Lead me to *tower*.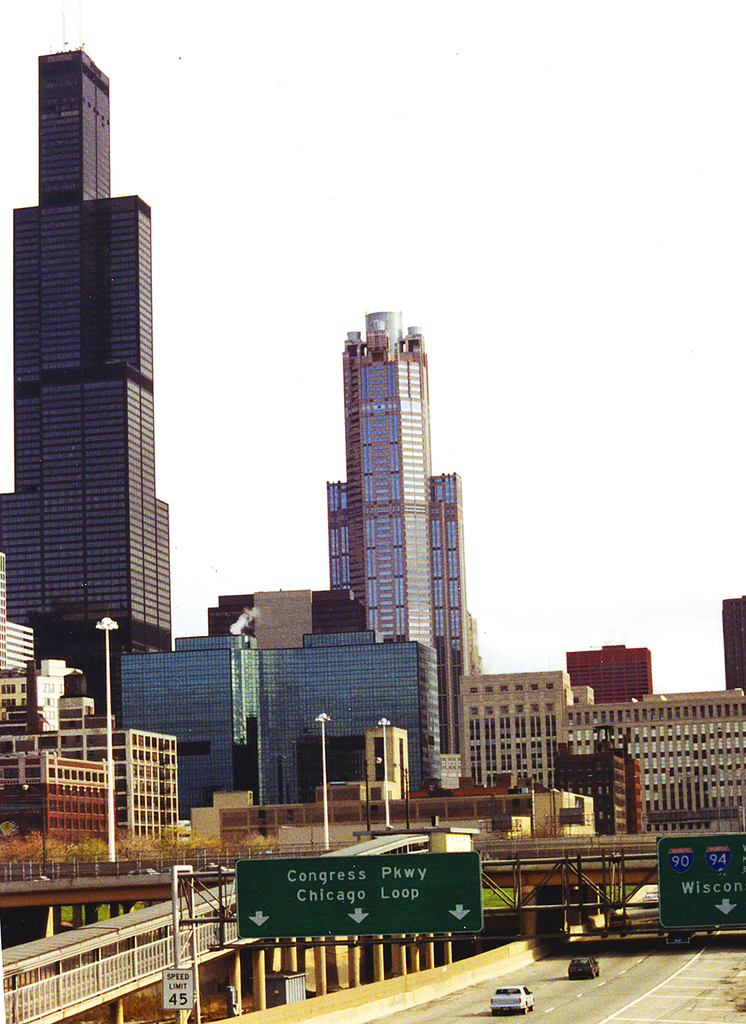
Lead to <region>8, 32, 180, 676</region>.
